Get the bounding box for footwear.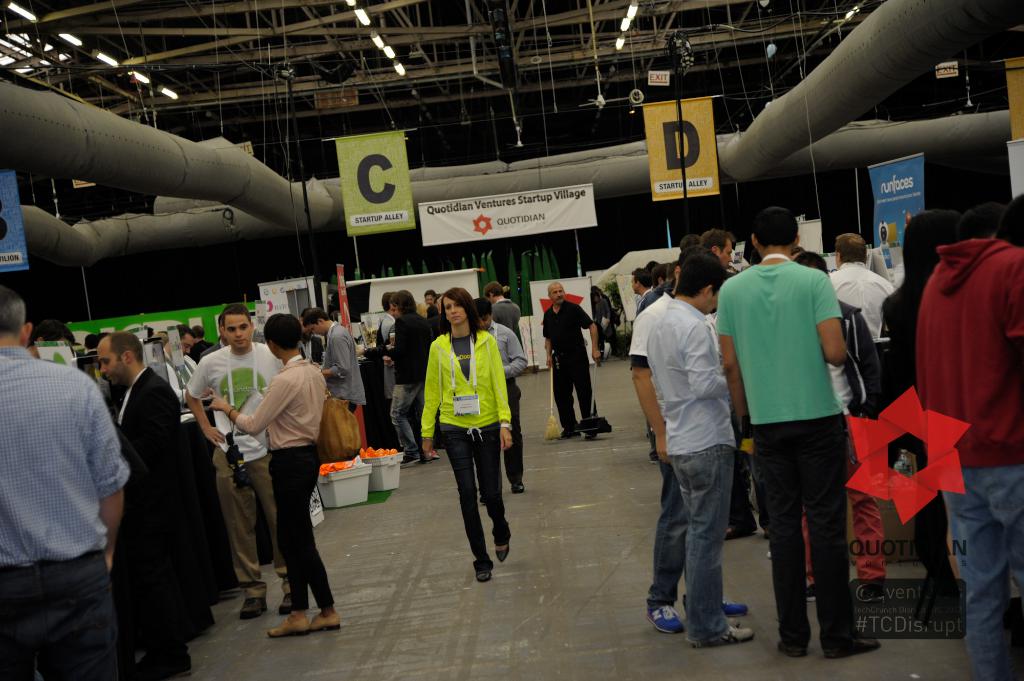
bbox(560, 426, 582, 439).
